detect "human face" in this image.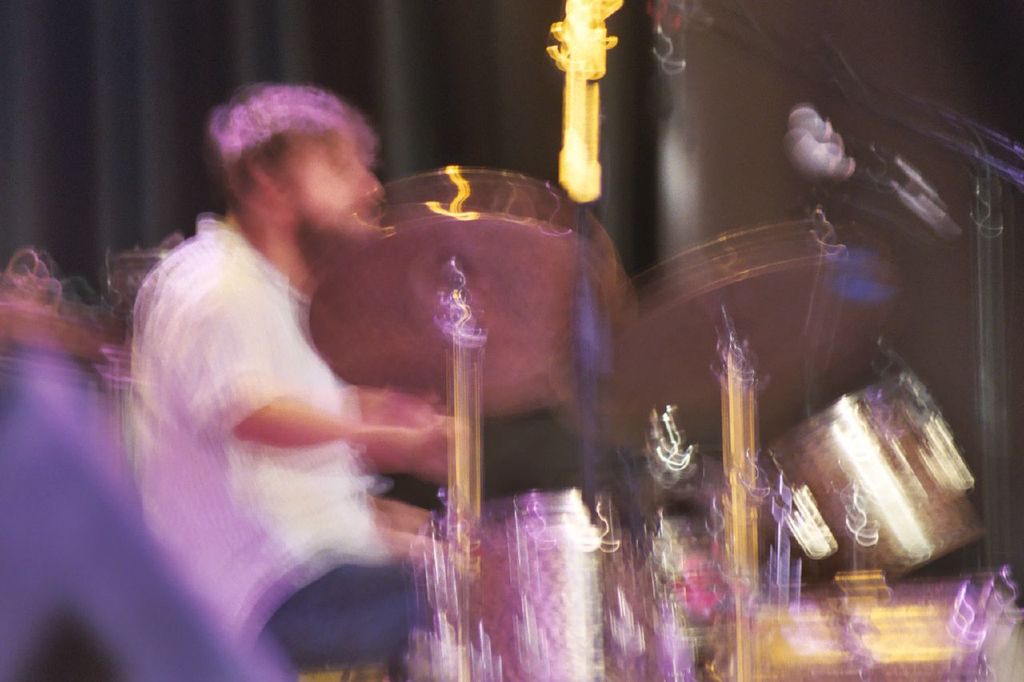
Detection: 286:136:381:245.
